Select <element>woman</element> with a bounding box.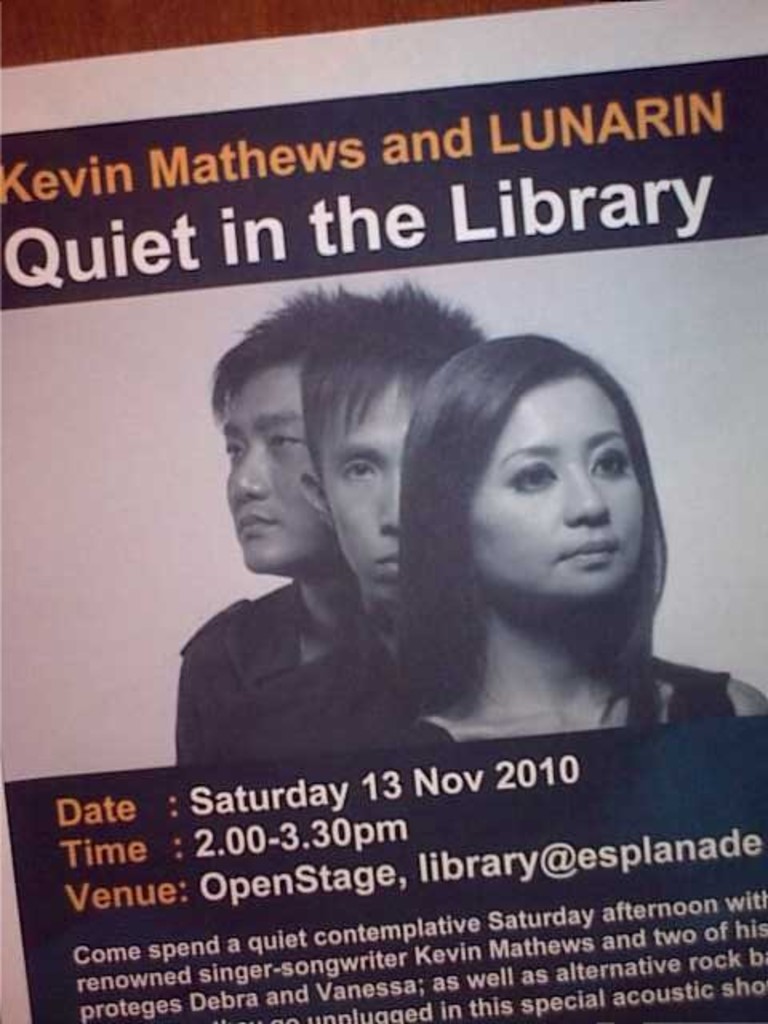
select_region(336, 342, 715, 763).
